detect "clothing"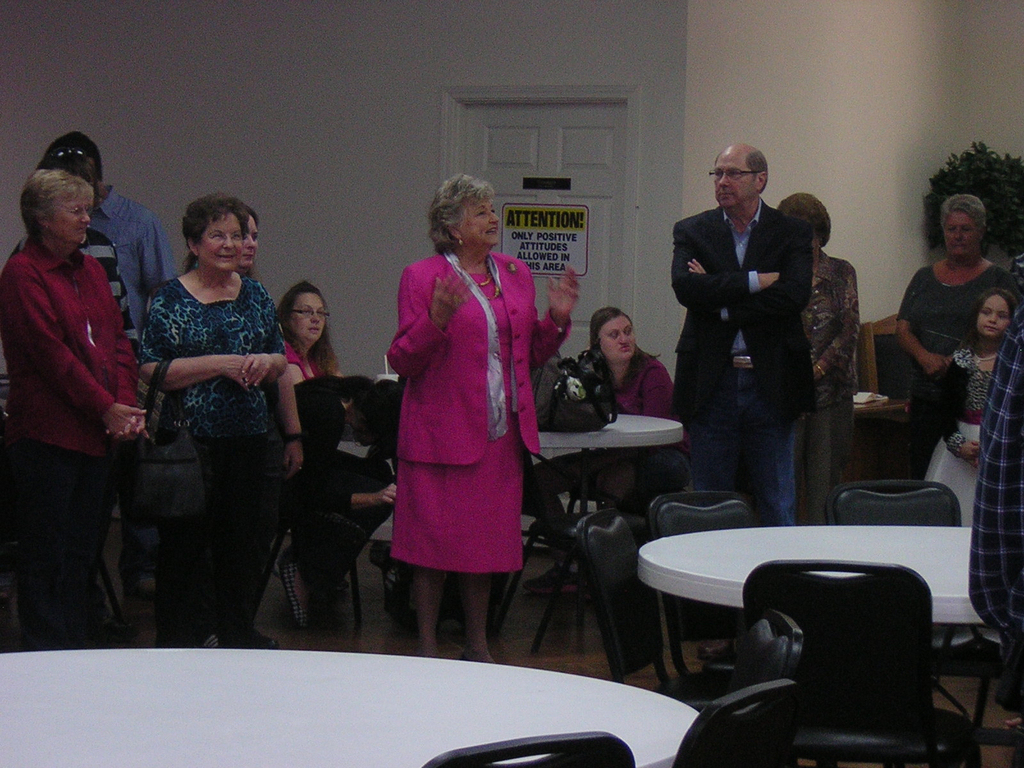
bbox=(969, 295, 1022, 653)
